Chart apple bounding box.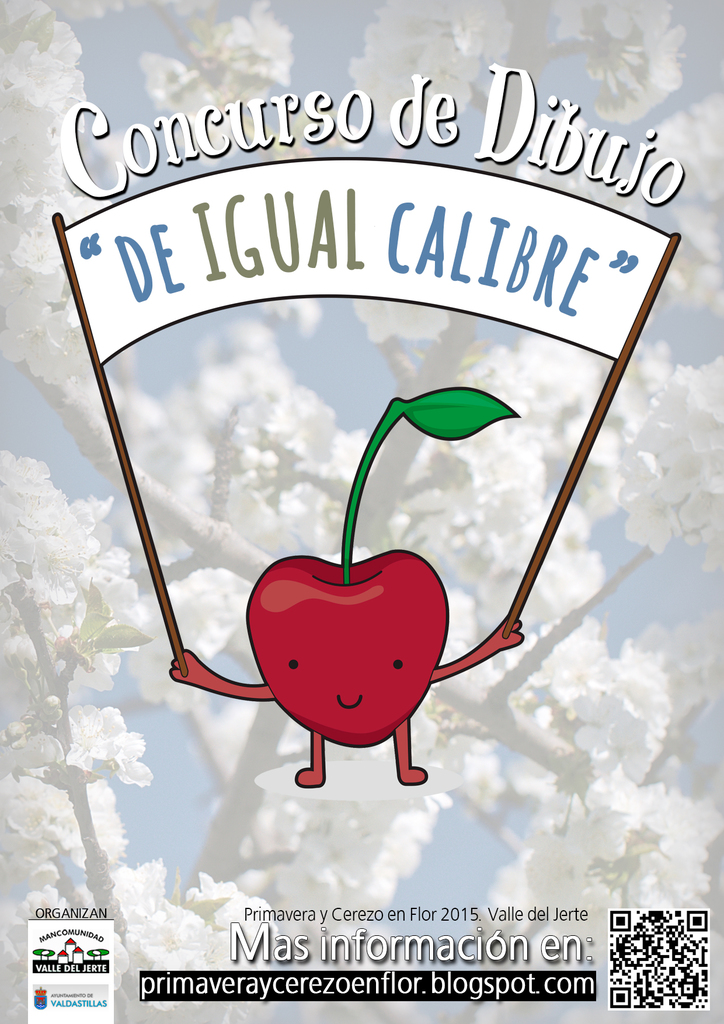
Charted: (x1=168, y1=381, x2=525, y2=784).
